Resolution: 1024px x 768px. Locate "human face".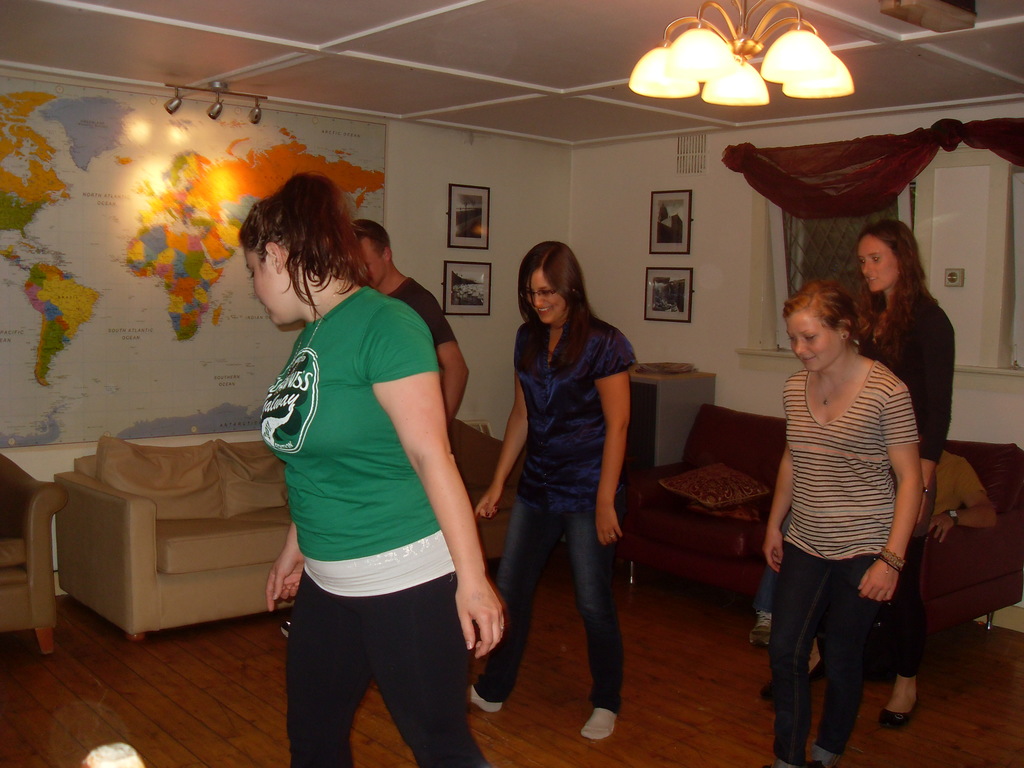
[left=248, top=253, right=280, bottom=323].
